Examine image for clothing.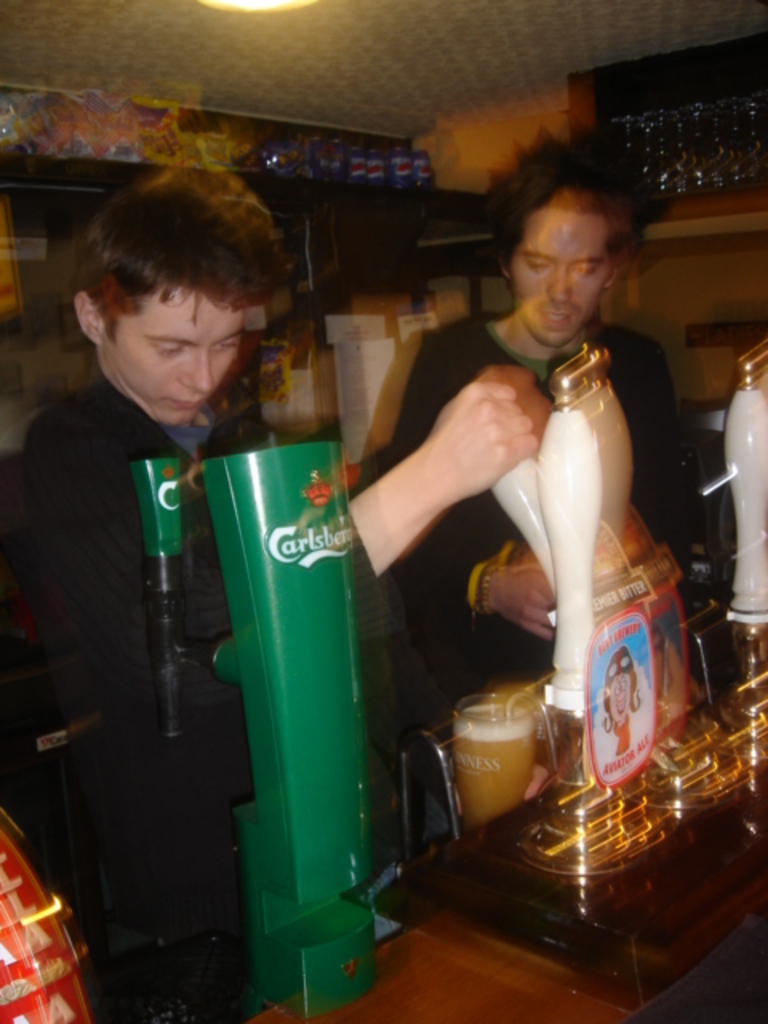
Examination result: box(381, 320, 678, 710).
